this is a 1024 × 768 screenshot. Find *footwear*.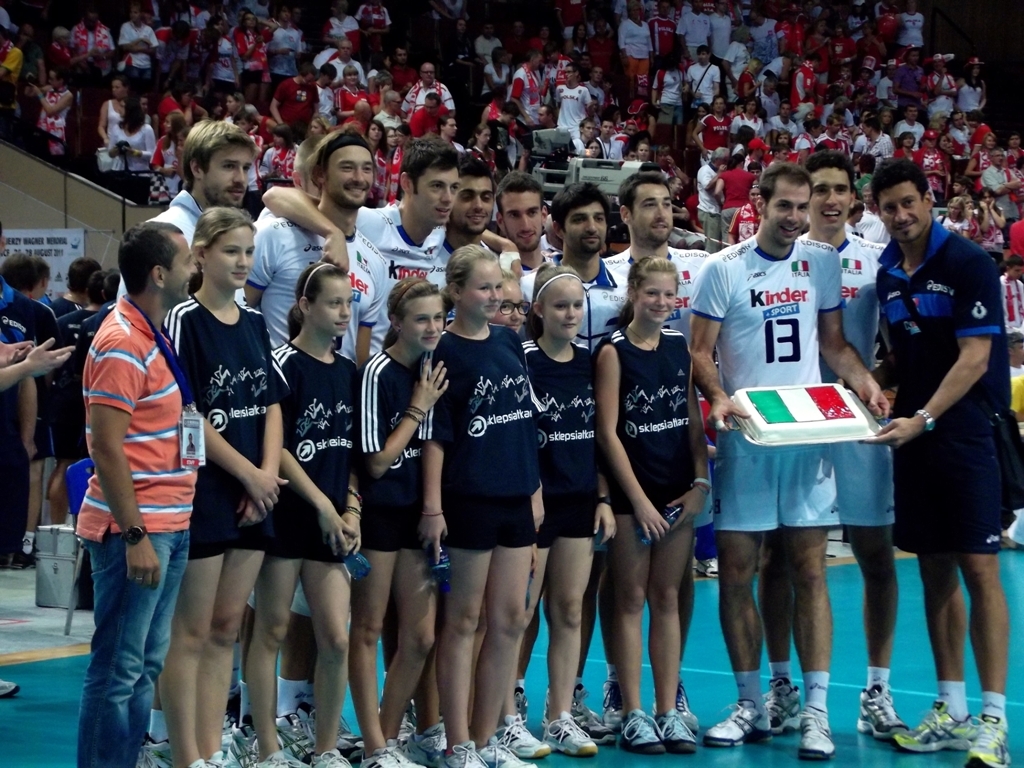
Bounding box: [left=795, top=709, right=836, bottom=758].
